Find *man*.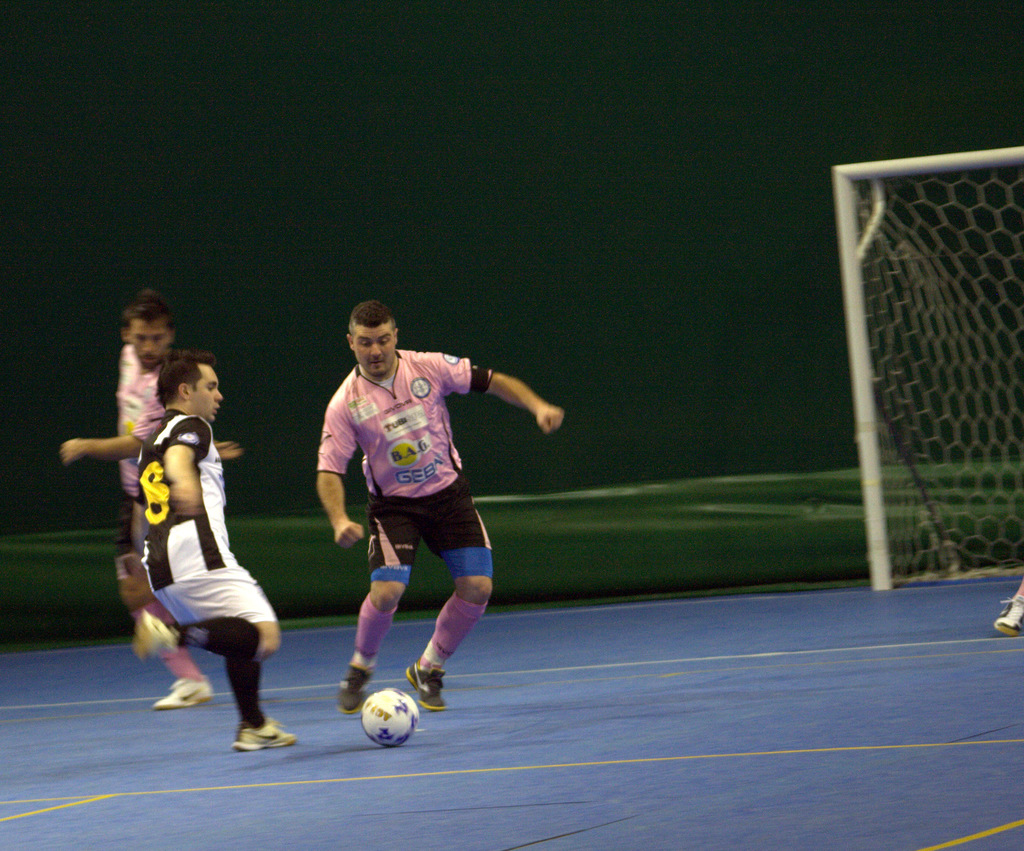
Rect(130, 353, 295, 756).
